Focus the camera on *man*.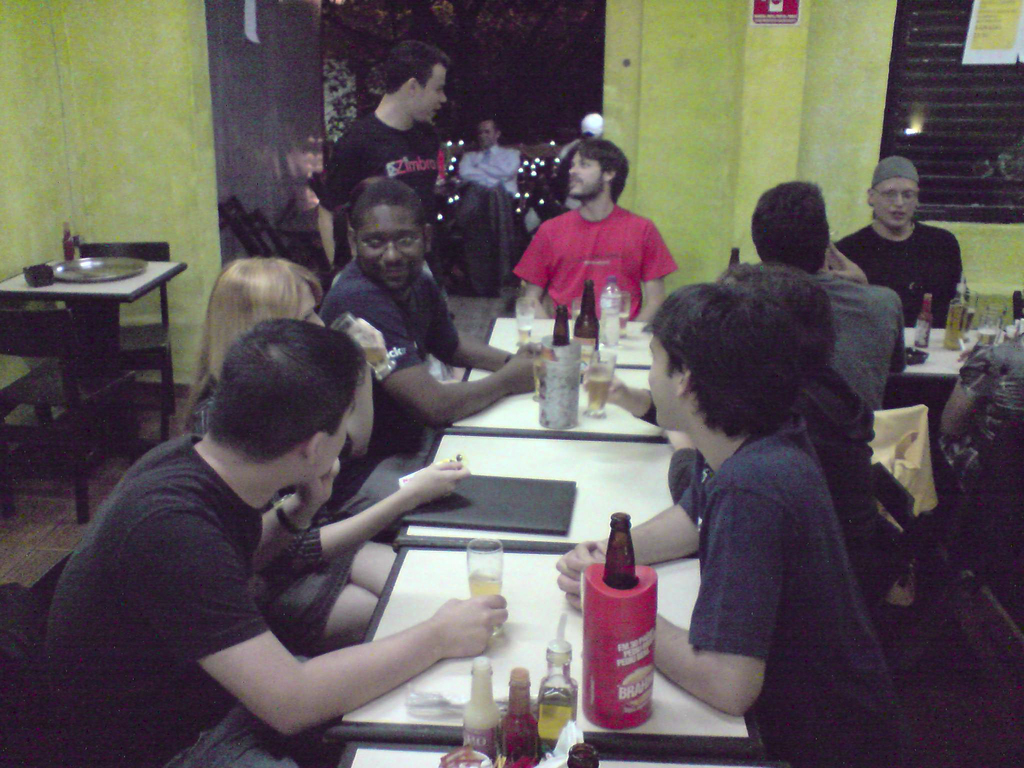
Focus region: (45,311,490,737).
